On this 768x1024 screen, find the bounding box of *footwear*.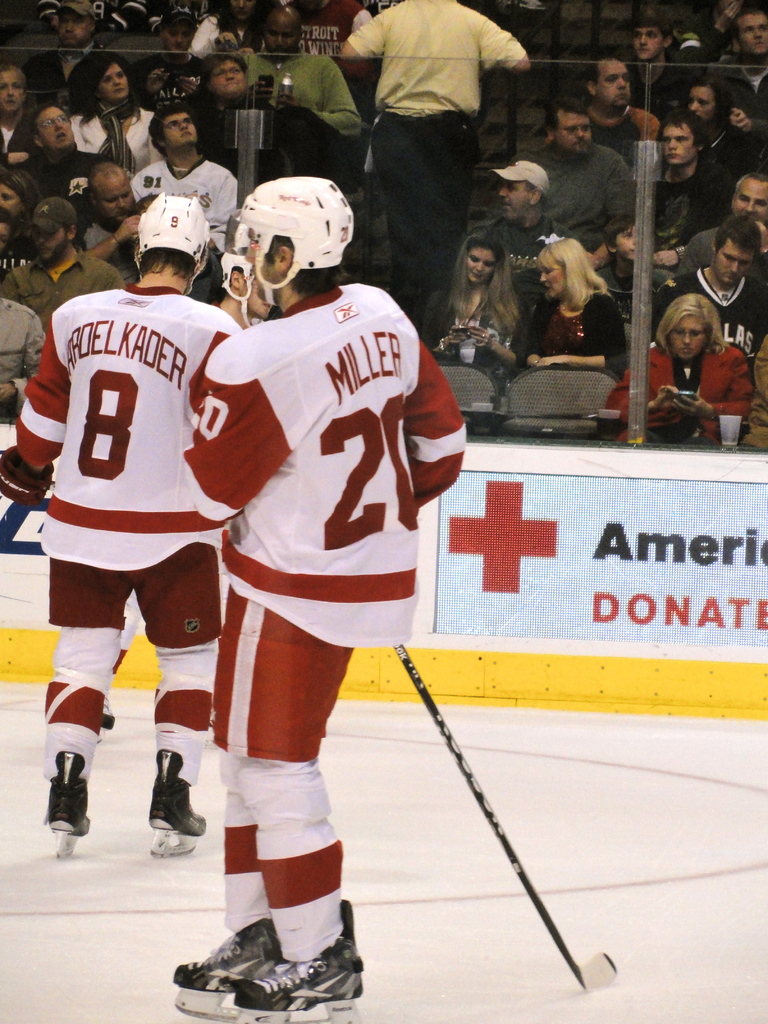
Bounding box: [171, 913, 276, 1023].
